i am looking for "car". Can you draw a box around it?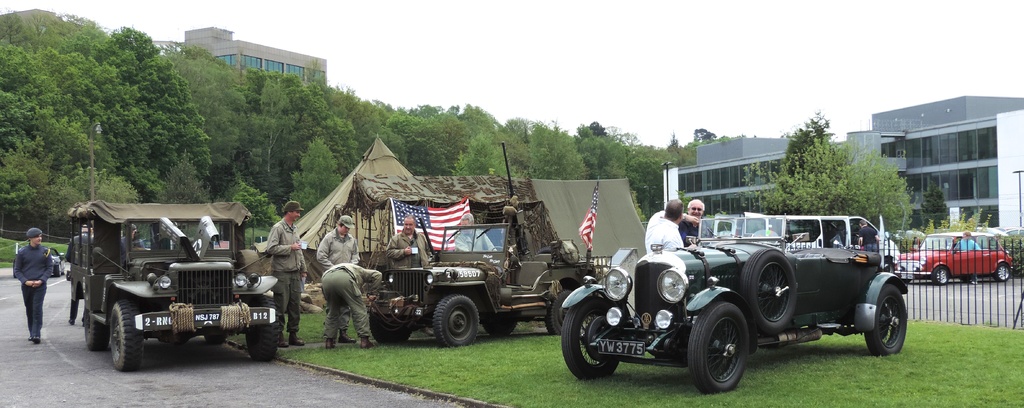
Sure, the bounding box is rect(45, 245, 68, 282).
